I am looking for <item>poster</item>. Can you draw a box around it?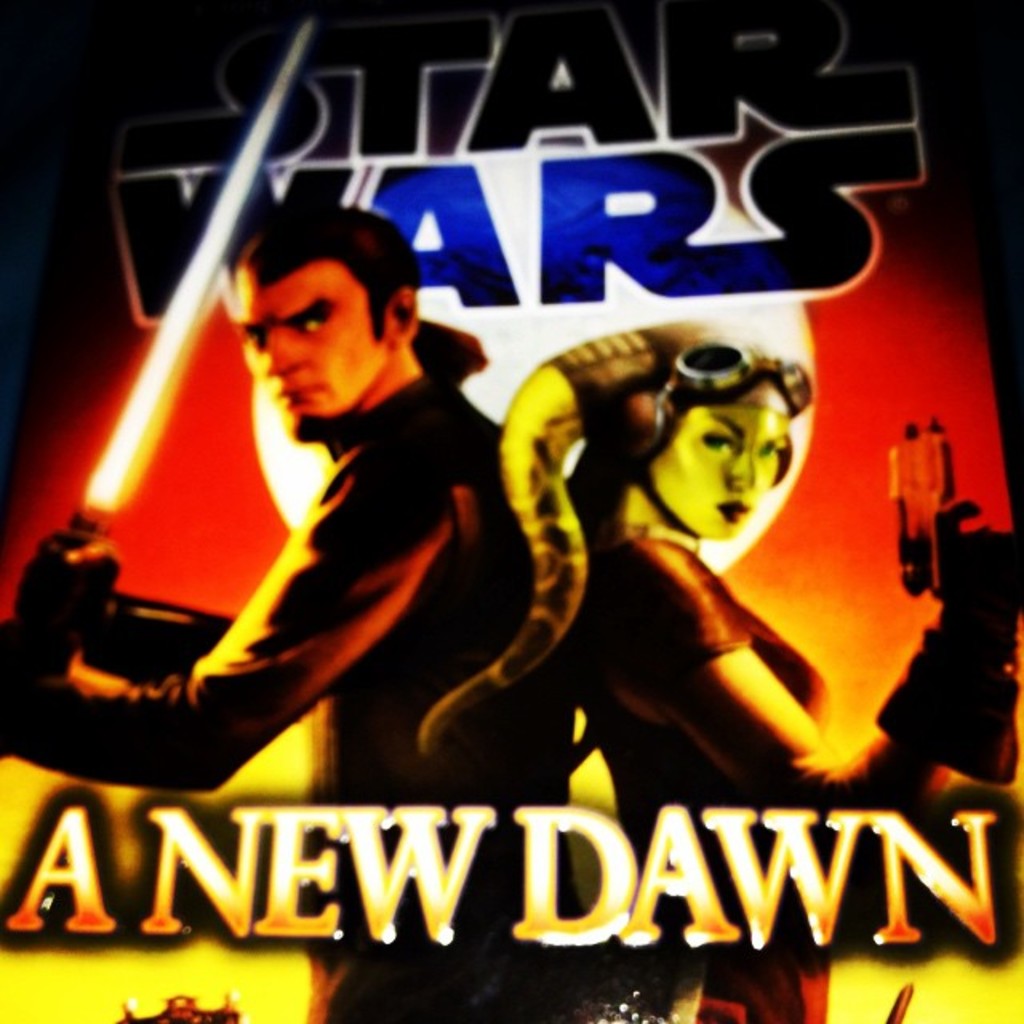
Sure, the bounding box is {"x1": 0, "y1": 0, "x2": 1022, "y2": 1022}.
